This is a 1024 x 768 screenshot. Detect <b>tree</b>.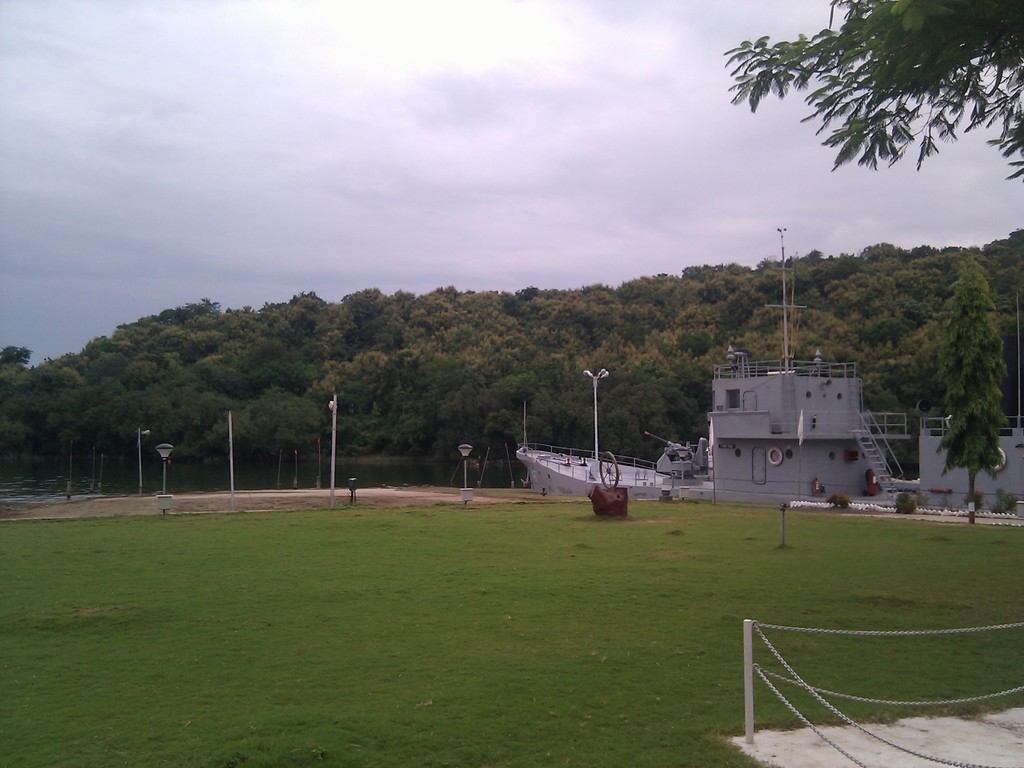
<region>975, 228, 1023, 405</region>.
